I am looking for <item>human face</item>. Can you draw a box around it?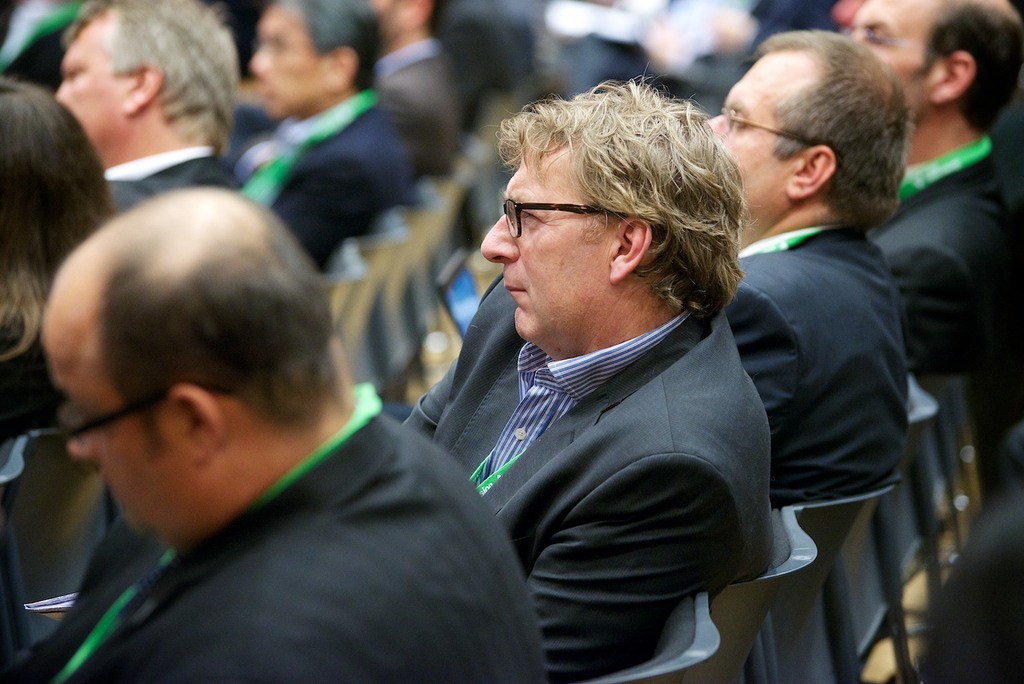
Sure, the bounding box is Rect(49, 23, 129, 163).
